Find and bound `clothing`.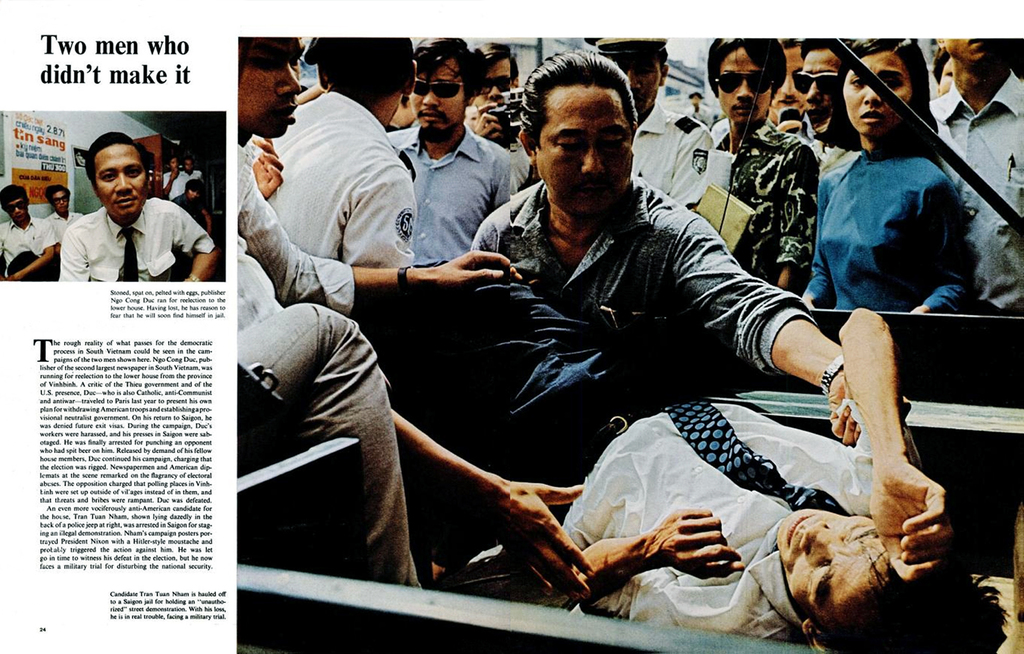
Bound: 47 167 204 286.
